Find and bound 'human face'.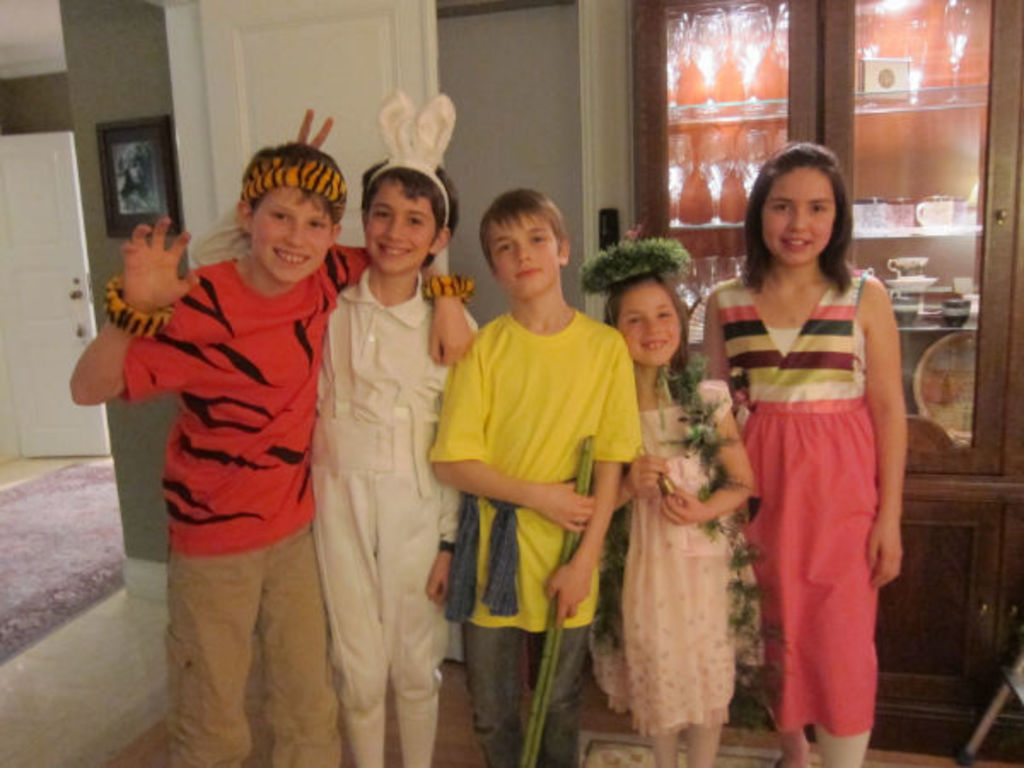
Bound: BBox(365, 189, 439, 278).
